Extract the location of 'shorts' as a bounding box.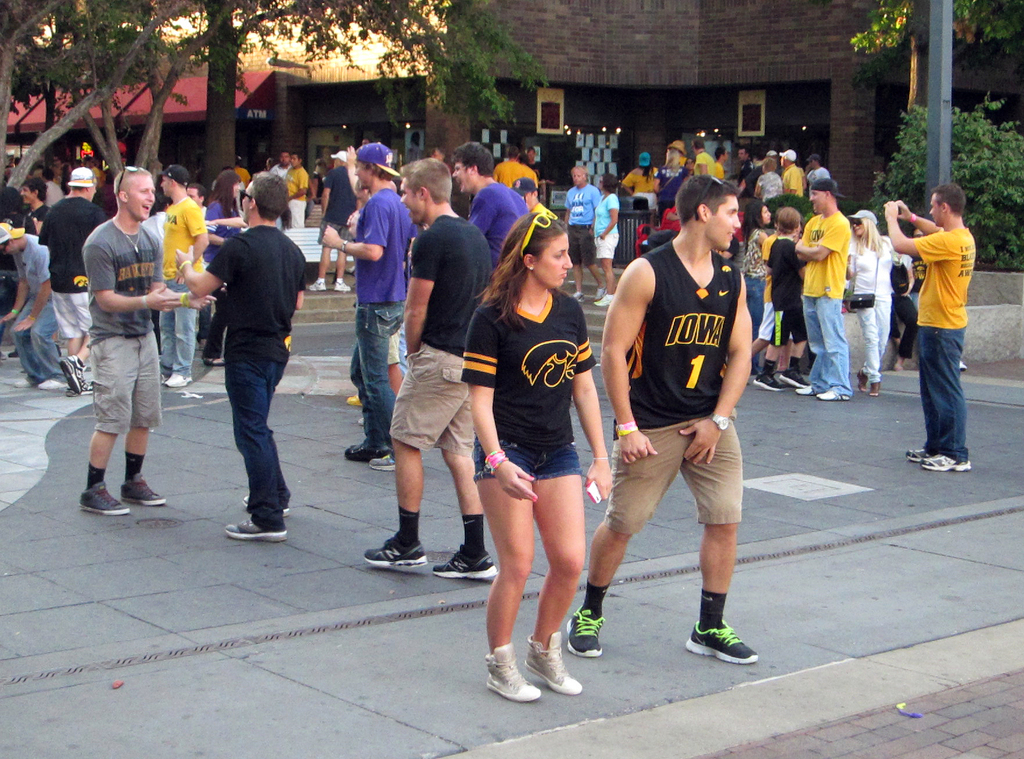
locate(769, 311, 812, 345).
